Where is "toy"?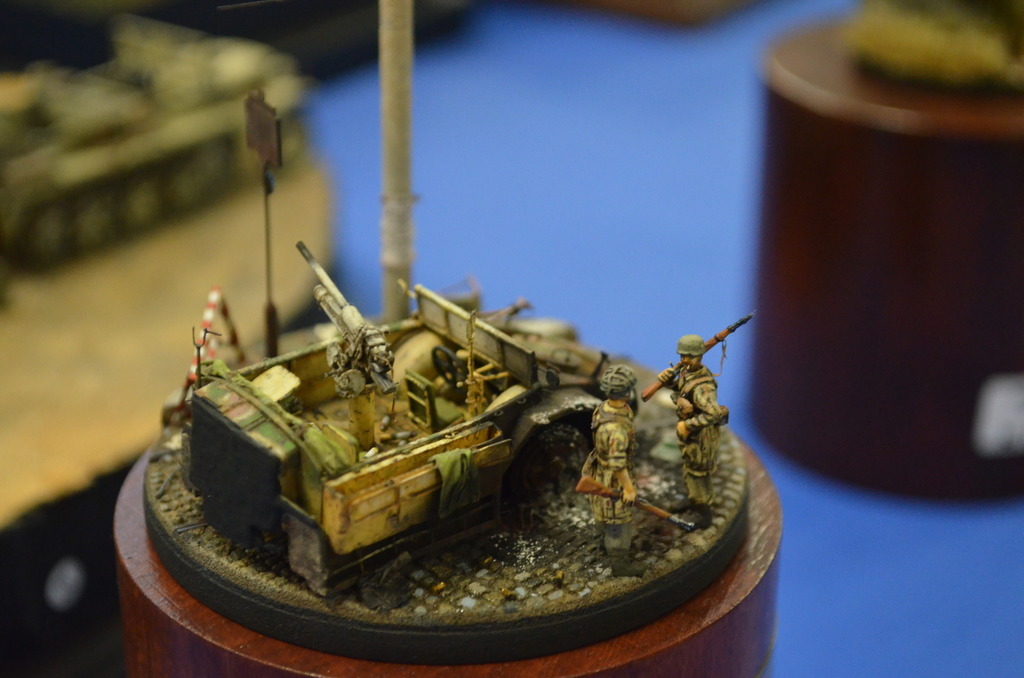
[x1=568, y1=363, x2=657, y2=468].
